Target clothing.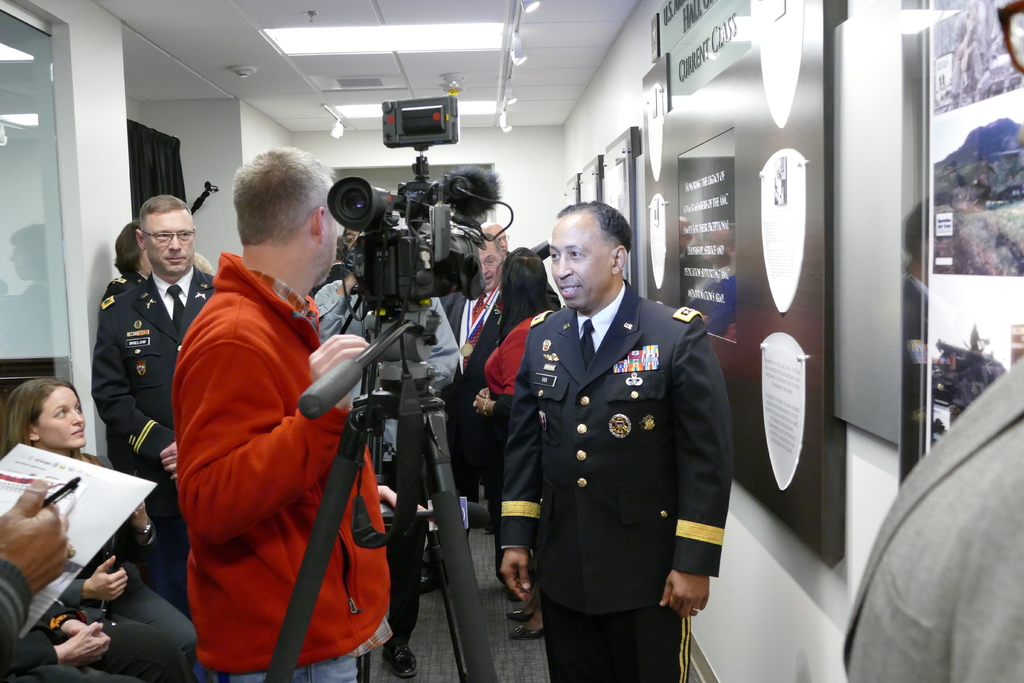
Target region: box(99, 272, 146, 308).
